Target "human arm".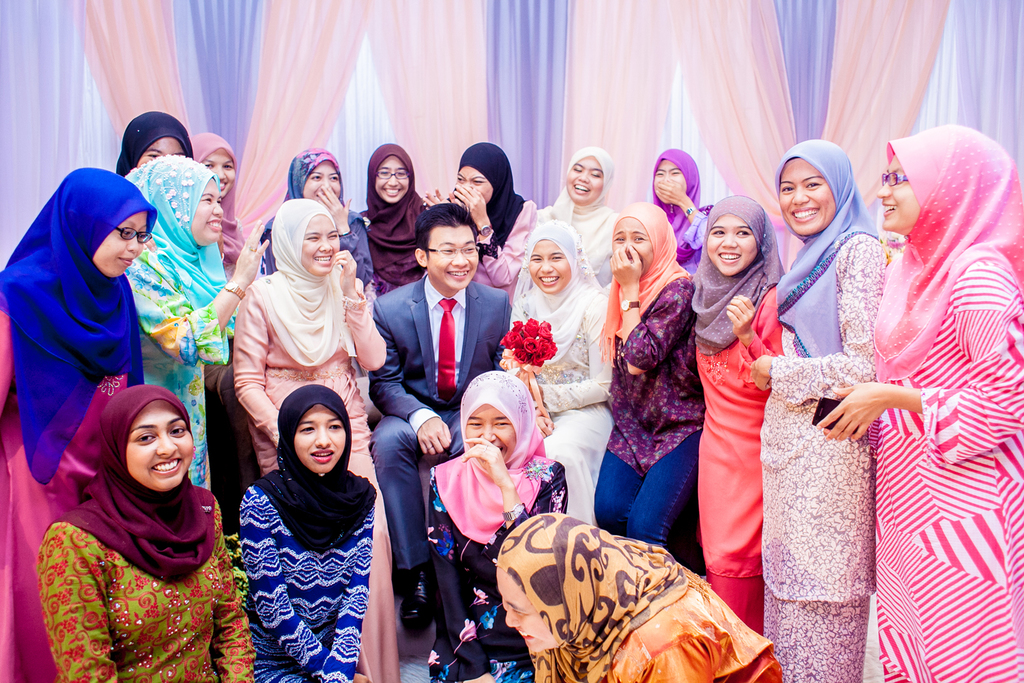
Target region: <box>309,180,371,298</box>.
